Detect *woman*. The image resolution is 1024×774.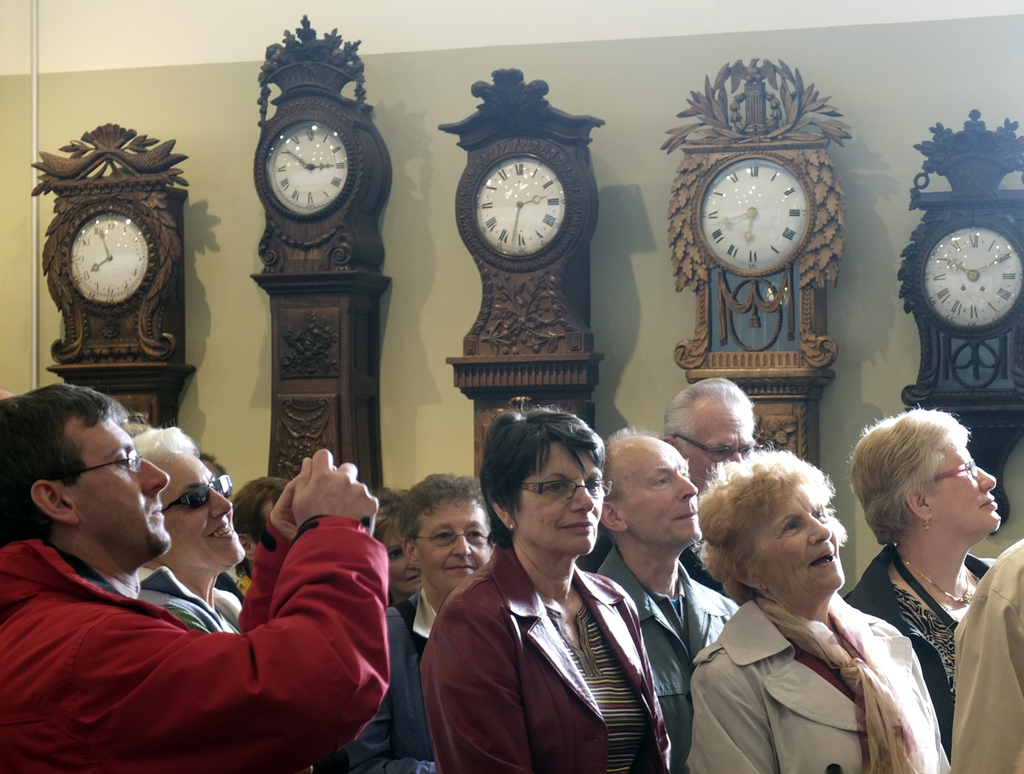
x1=840, y1=390, x2=1003, y2=773.
